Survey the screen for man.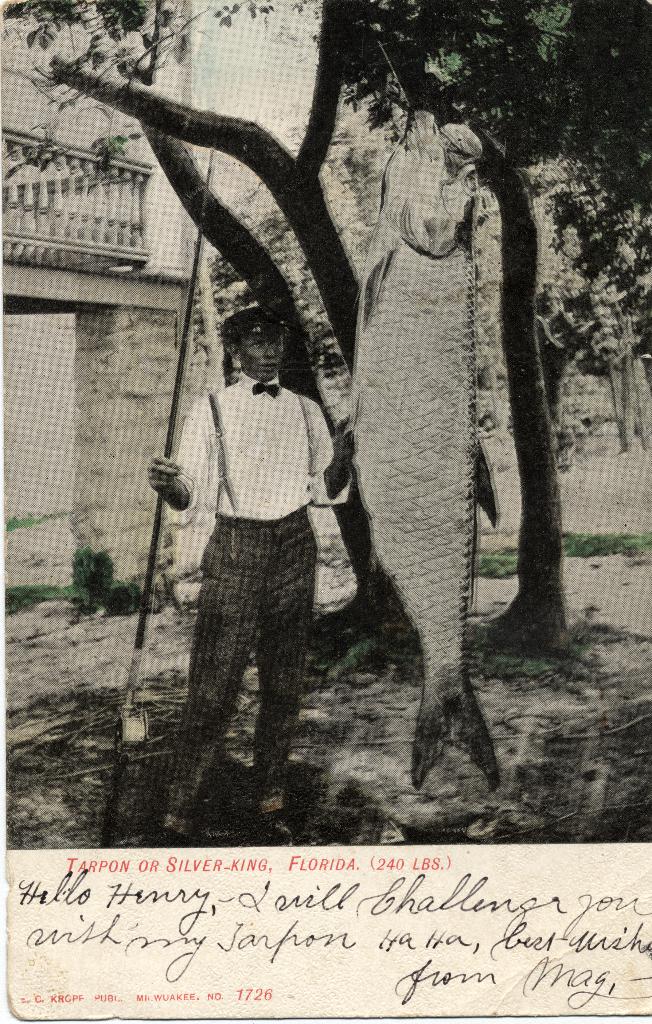
Survey found: 134,307,357,845.
